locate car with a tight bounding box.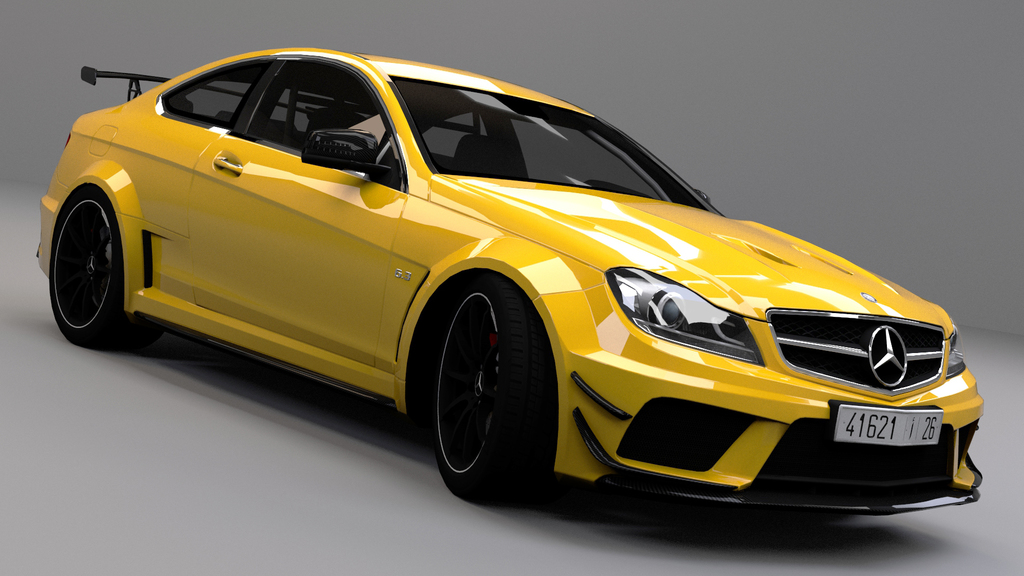
bbox=[35, 53, 979, 522].
